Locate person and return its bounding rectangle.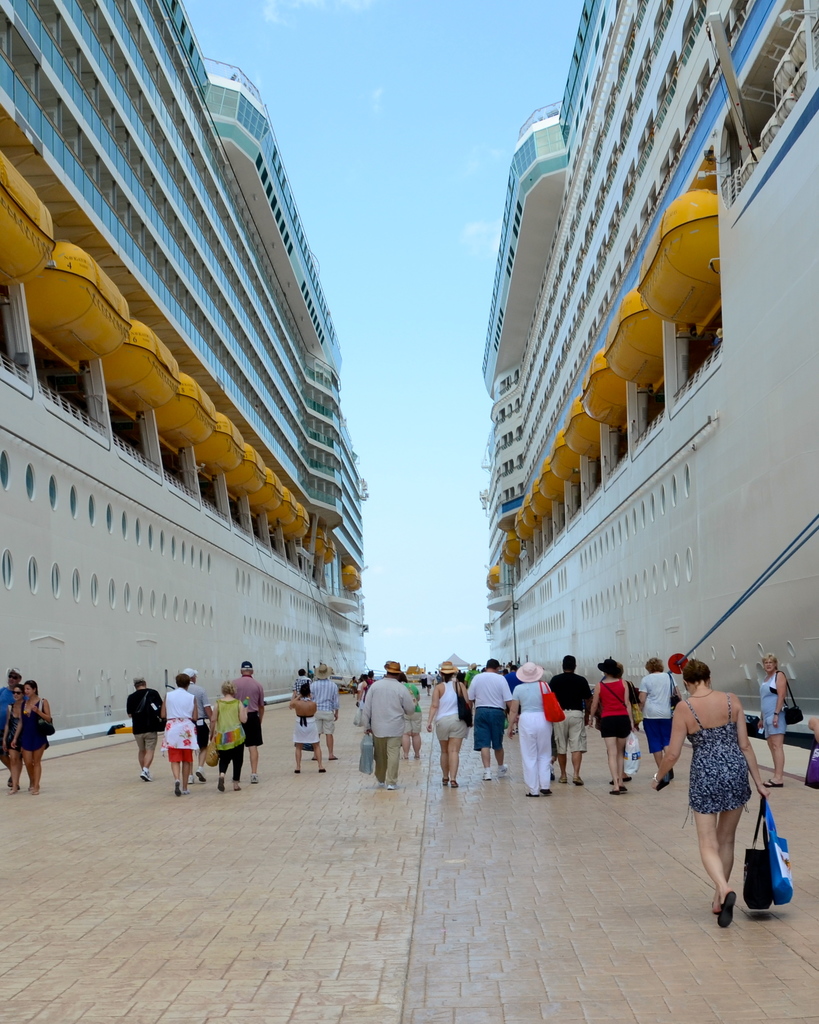
[left=423, top=660, right=490, bottom=788].
